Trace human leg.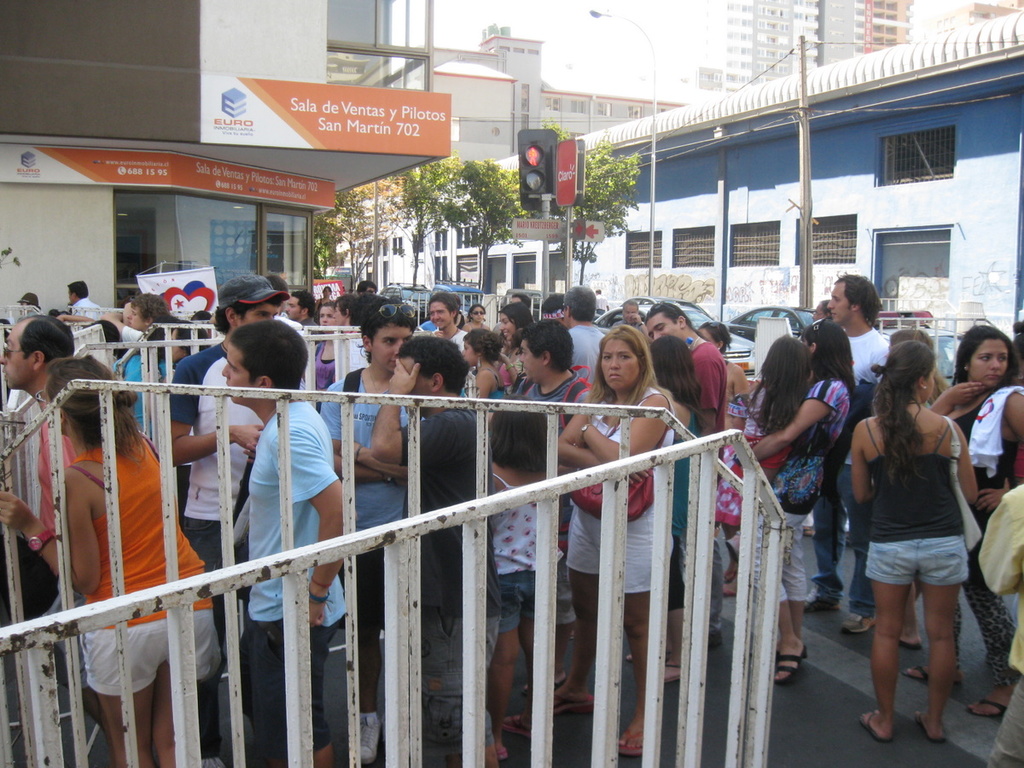
Traced to left=910, top=528, right=971, bottom=738.
